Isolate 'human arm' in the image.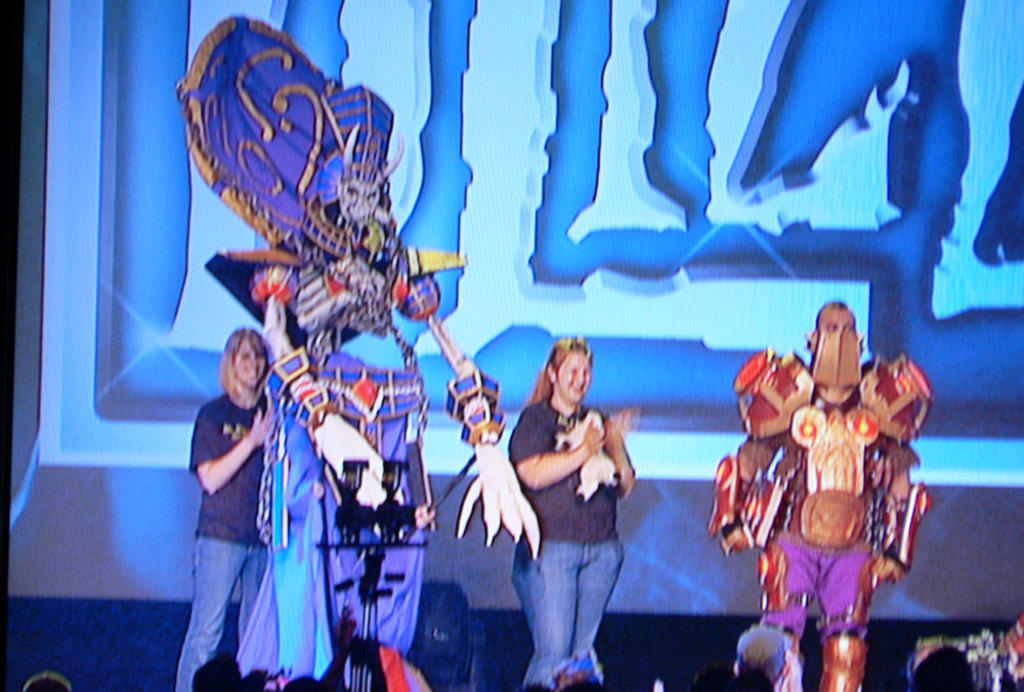
Isolated region: 717, 432, 776, 556.
